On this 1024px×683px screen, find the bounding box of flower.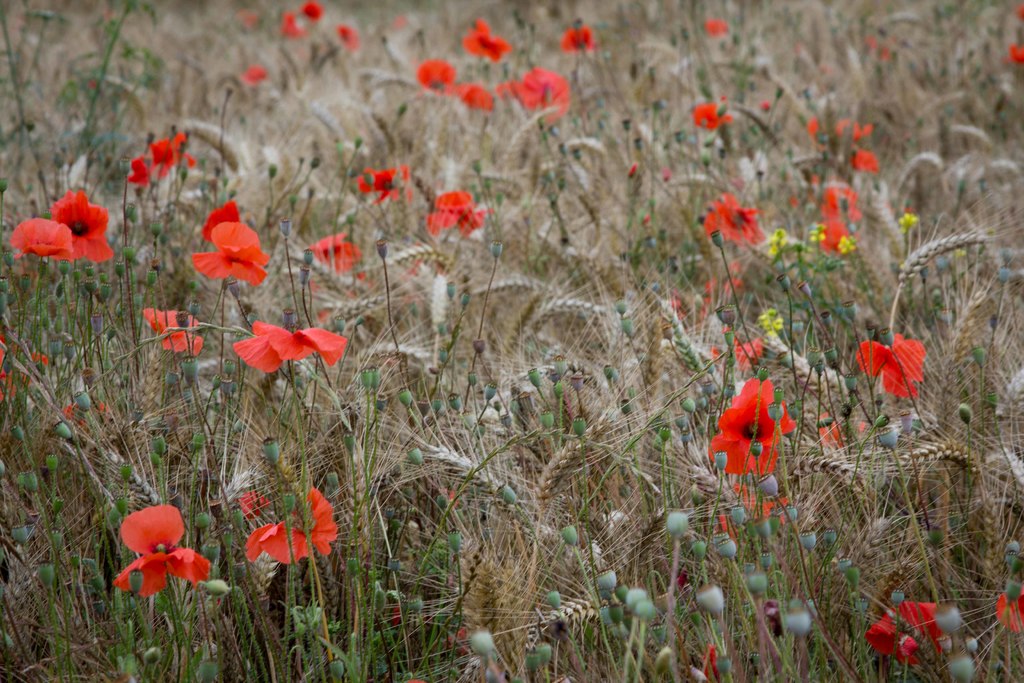
Bounding box: (x1=426, y1=187, x2=488, y2=236).
